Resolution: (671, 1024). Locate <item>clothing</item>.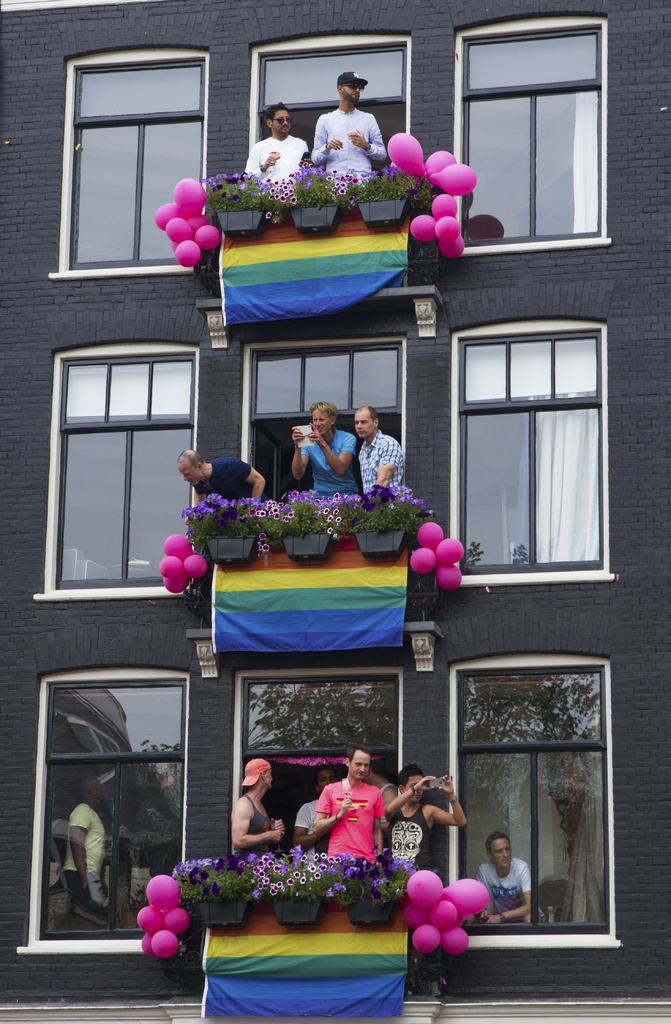
x1=293 y1=797 x2=319 y2=862.
